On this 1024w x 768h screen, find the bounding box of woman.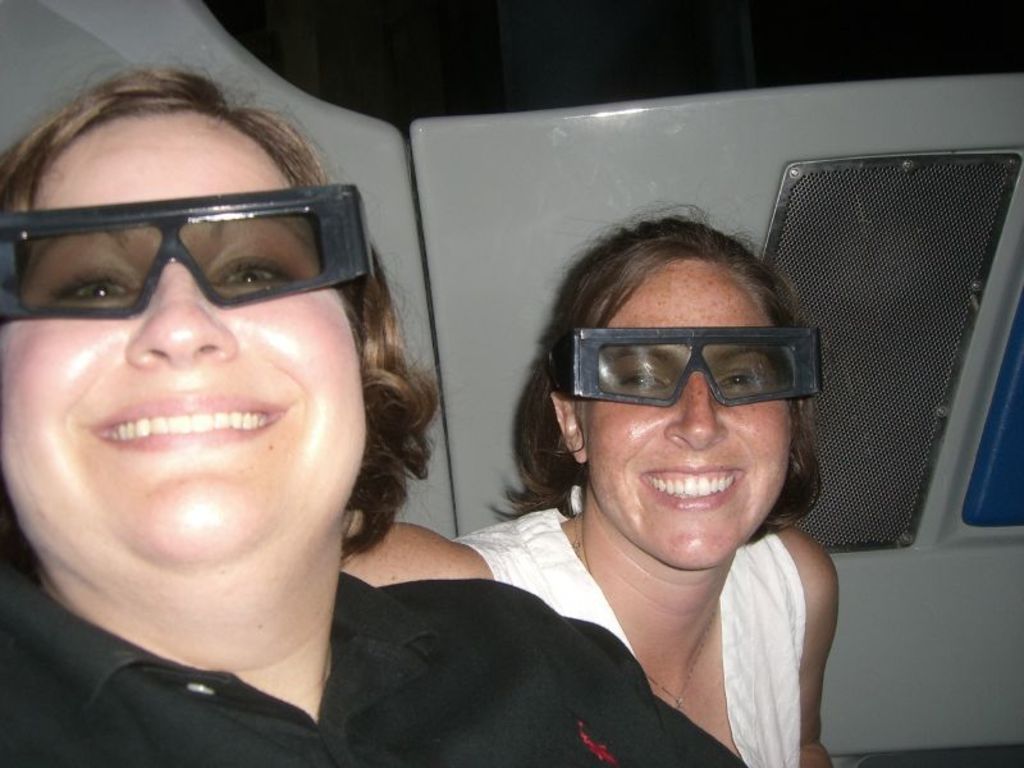
Bounding box: bbox(0, 41, 750, 767).
